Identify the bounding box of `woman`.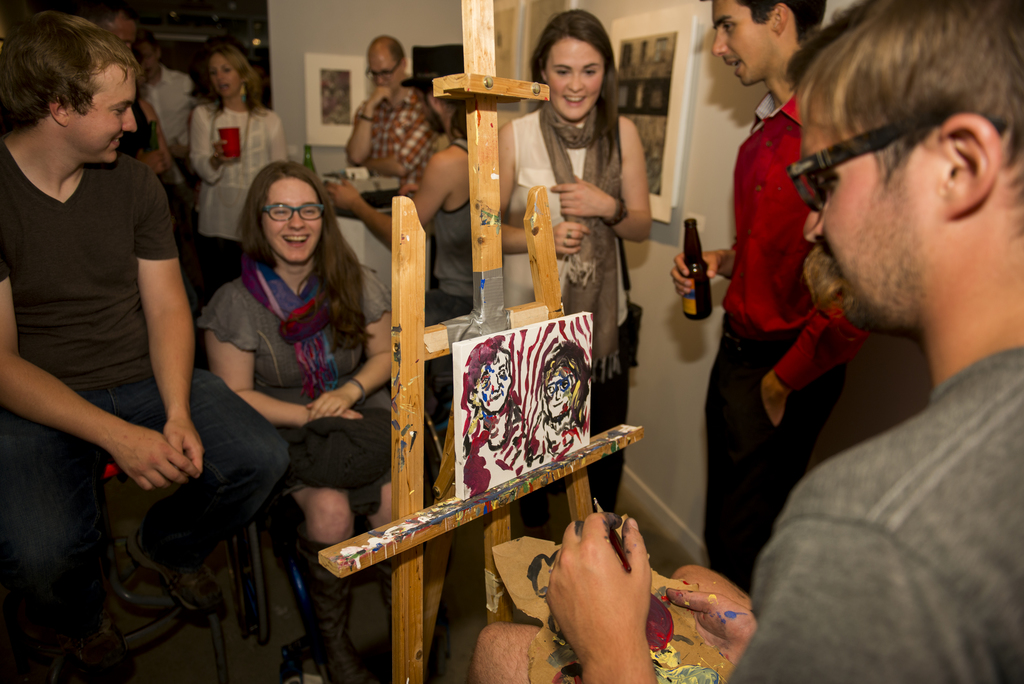
x1=198, y1=164, x2=397, y2=683.
